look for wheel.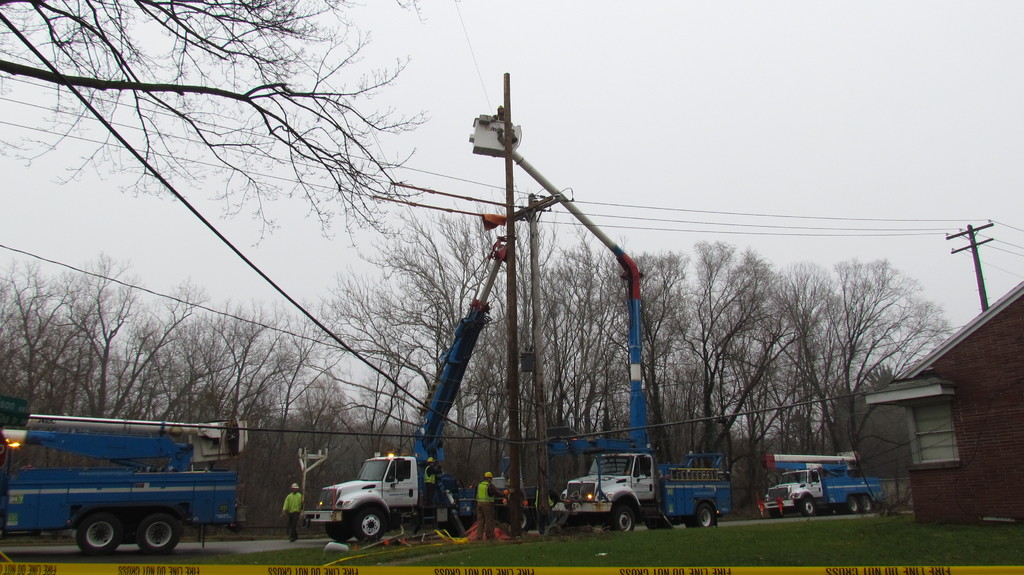
Found: bbox=[800, 496, 816, 521].
